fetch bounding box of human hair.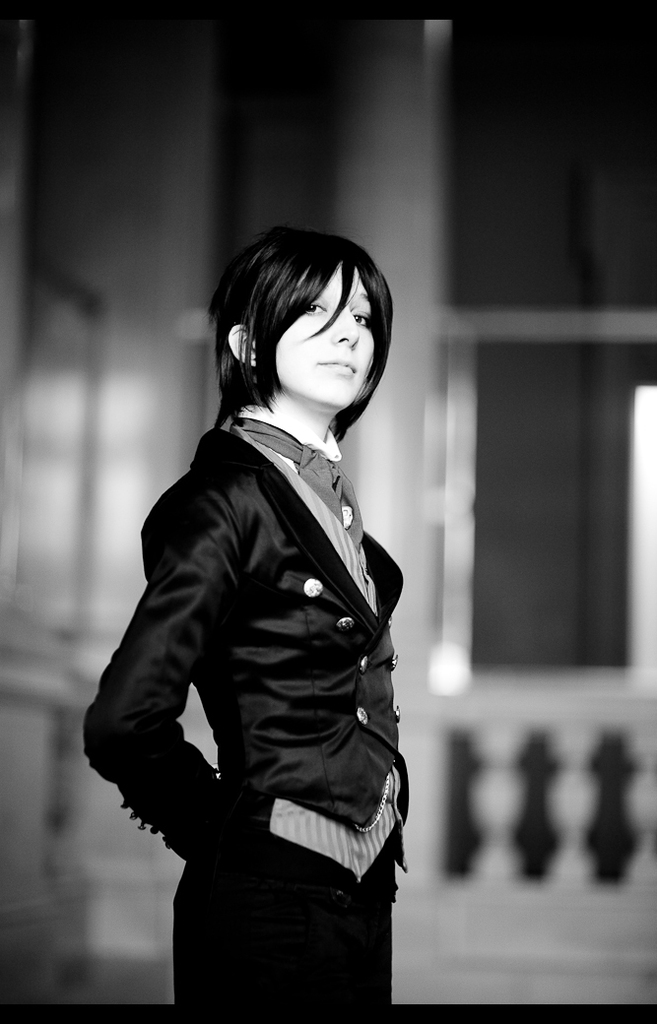
Bbox: 191,204,391,469.
